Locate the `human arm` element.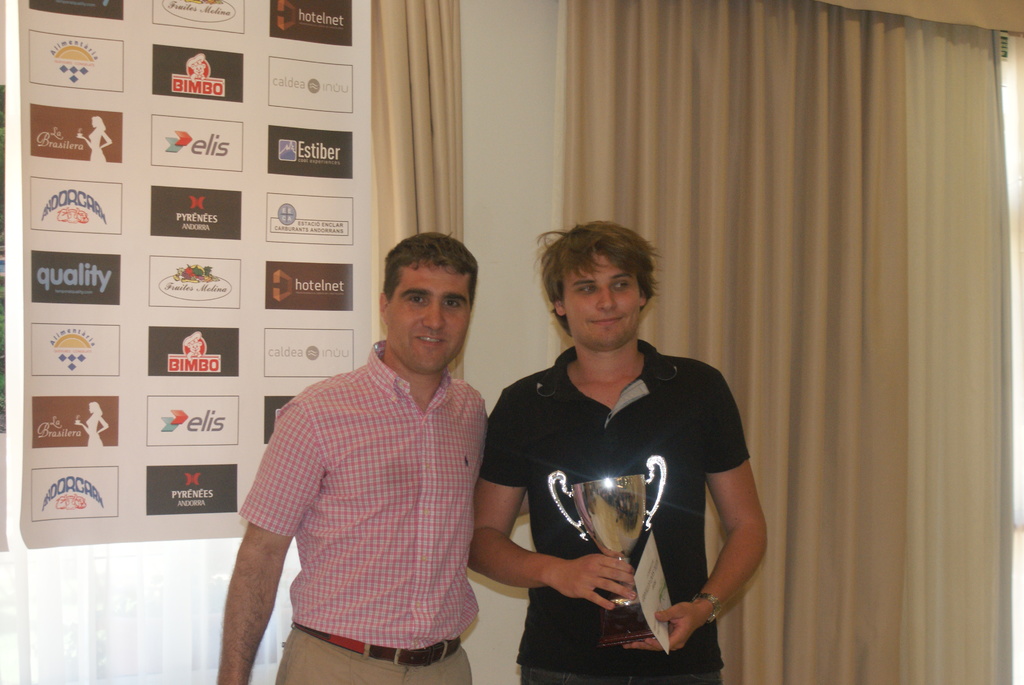
Element bbox: 682:413:768:660.
